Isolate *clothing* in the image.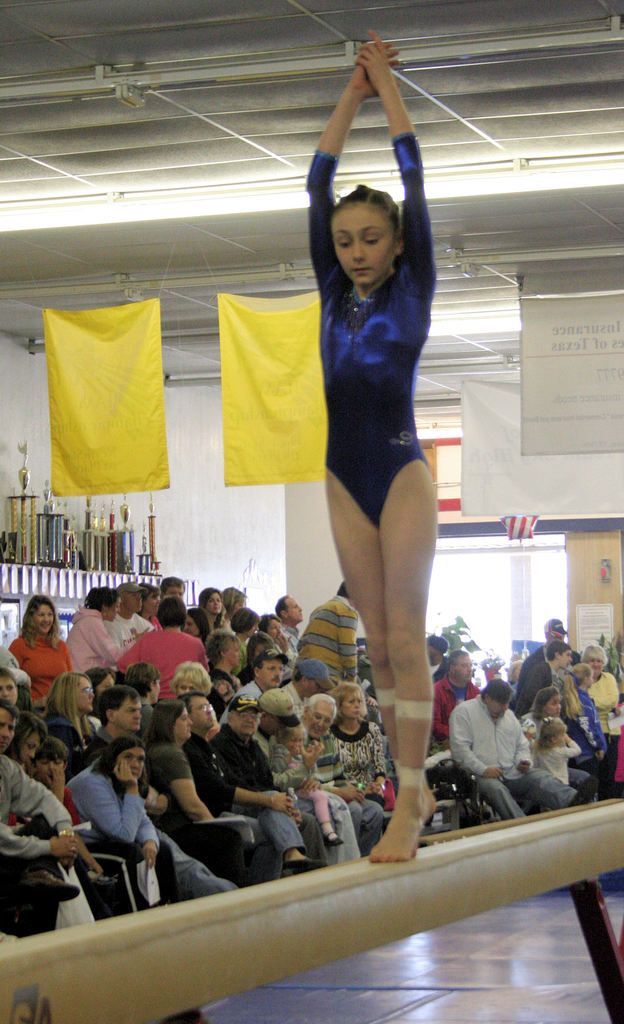
Isolated region: Rect(12, 630, 74, 705).
